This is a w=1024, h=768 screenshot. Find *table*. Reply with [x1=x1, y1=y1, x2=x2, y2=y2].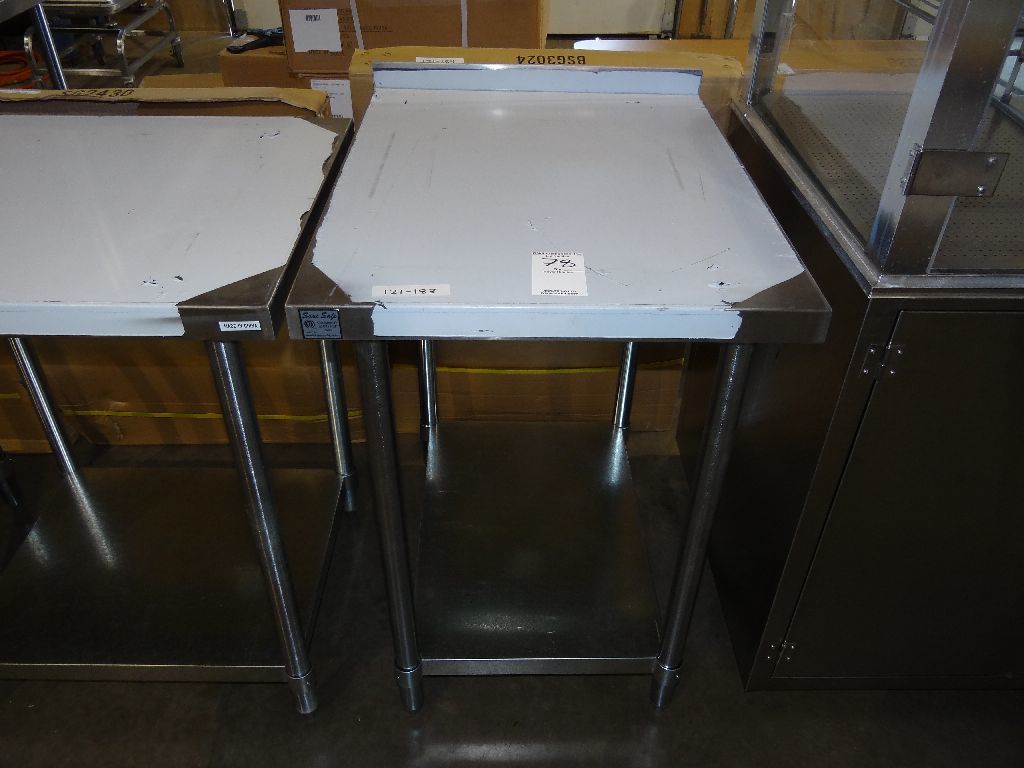
[x1=198, y1=107, x2=852, y2=696].
